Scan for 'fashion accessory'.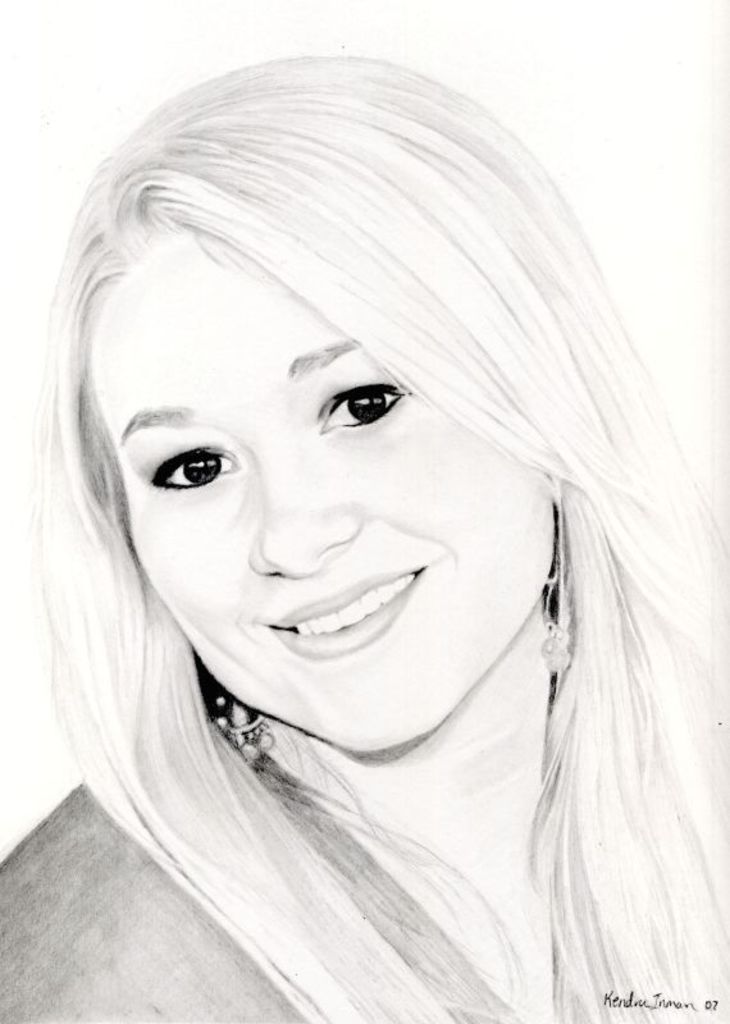
Scan result: <box>540,561,571,672</box>.
